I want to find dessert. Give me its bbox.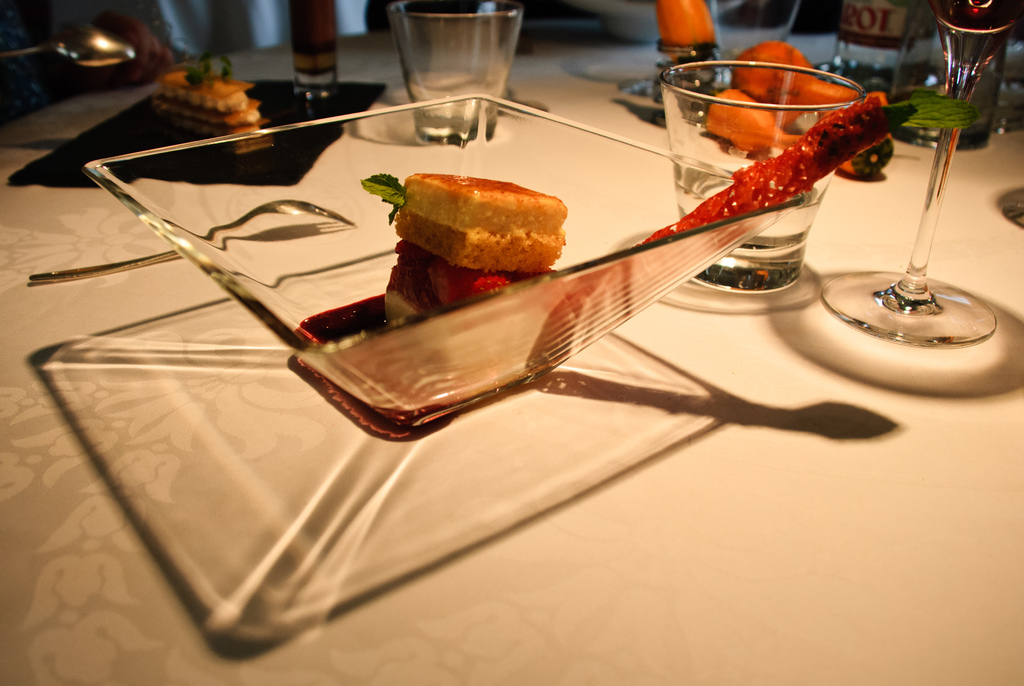
[150, 61, 265, 137].
